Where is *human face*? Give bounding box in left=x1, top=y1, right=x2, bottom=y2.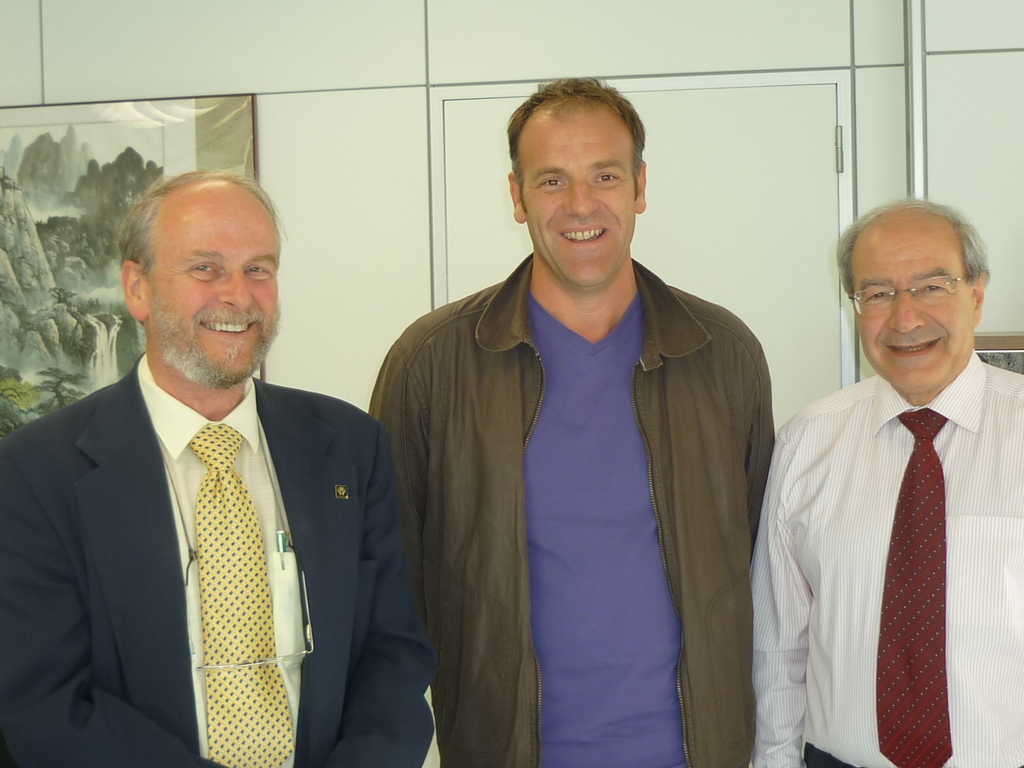
left=852, top=228, right=985, bottom=398.
